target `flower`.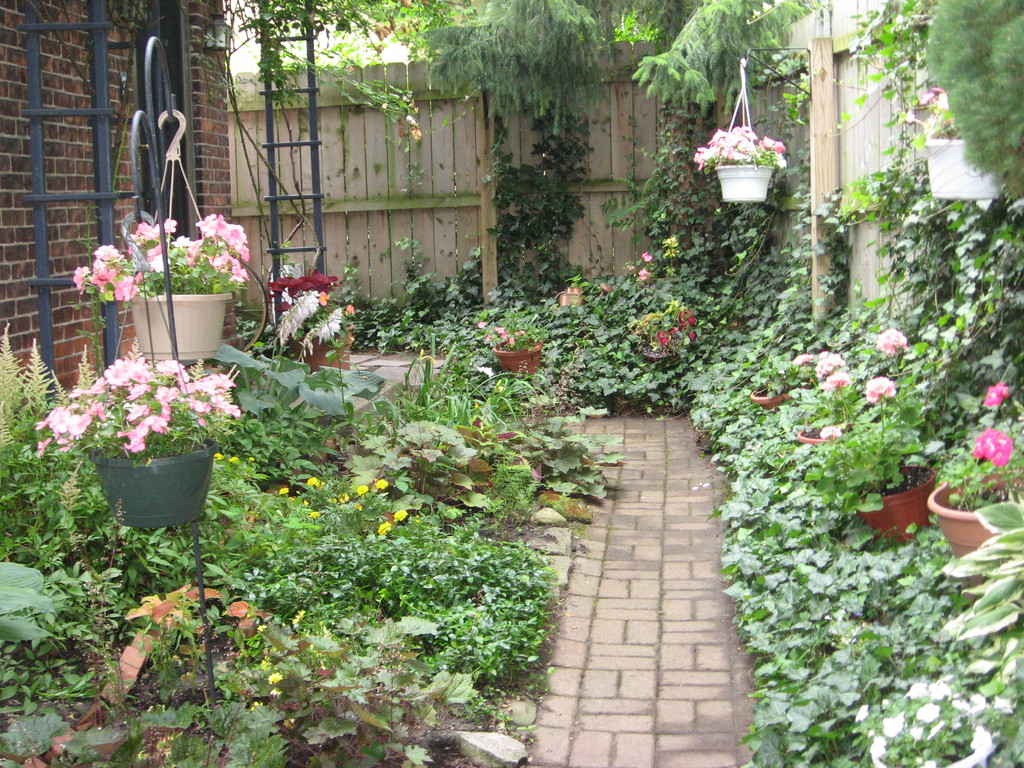
Target region: Rect(507, 340, 513, 347).
